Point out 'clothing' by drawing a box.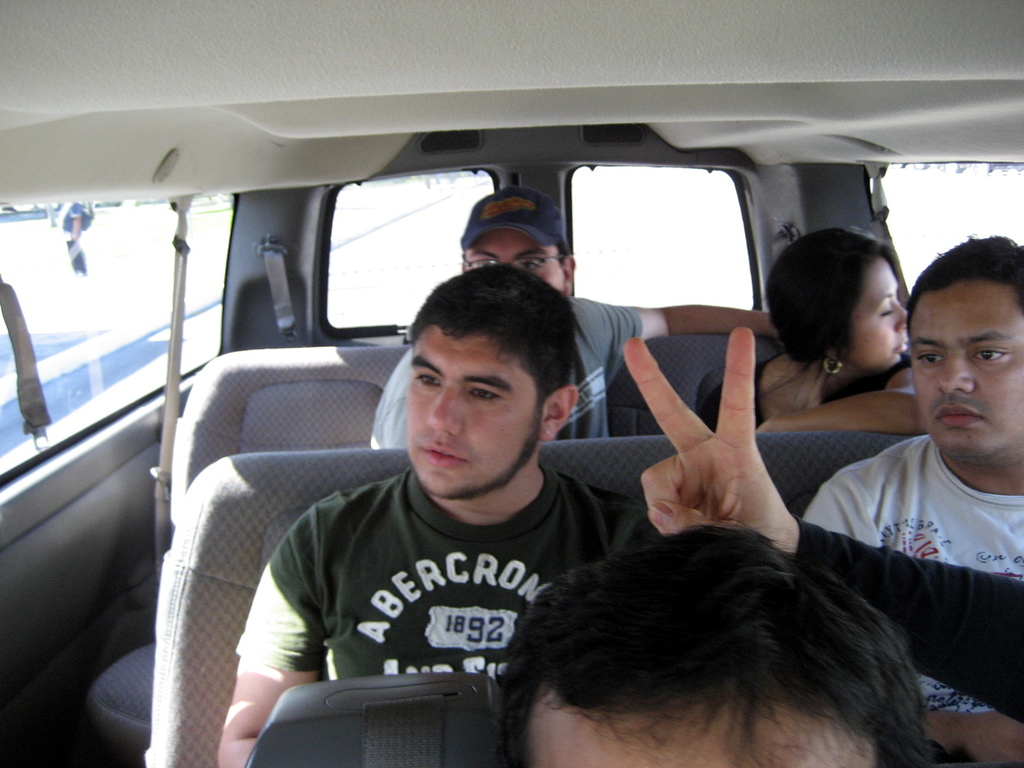
box(368, 294, 636, 439).
